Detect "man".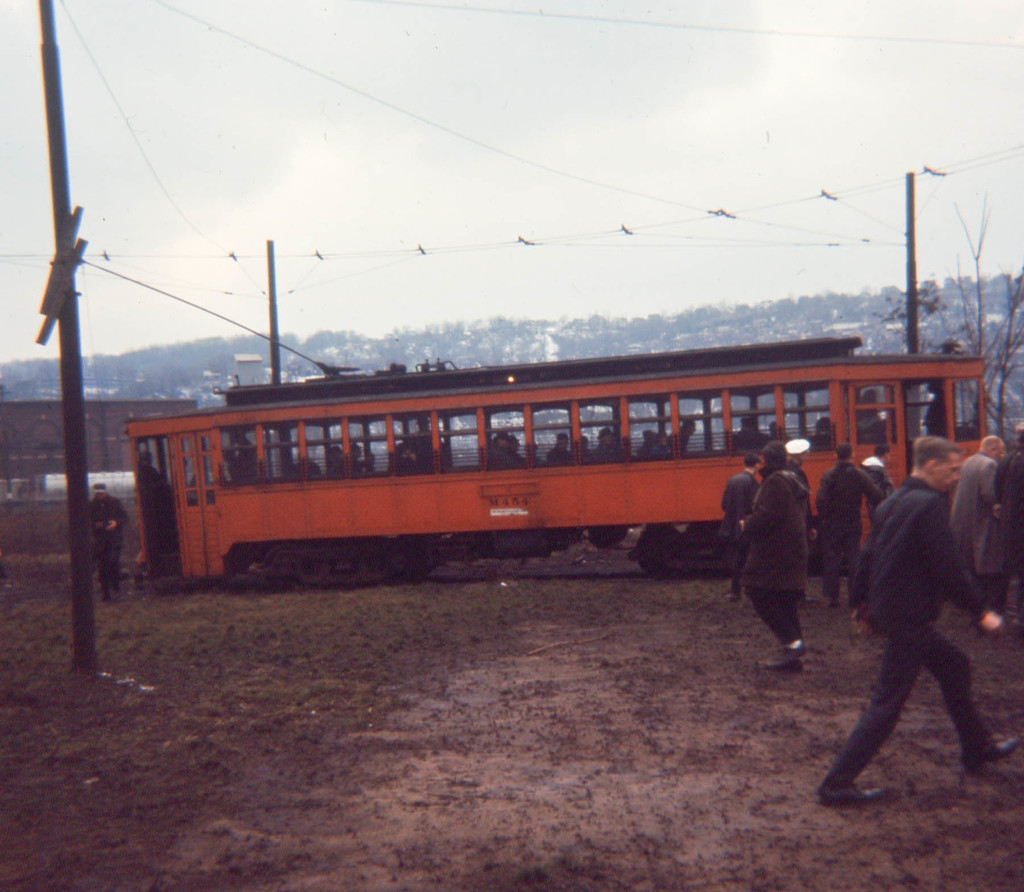
Detected at bbox=(737, 440, 815, 666).
